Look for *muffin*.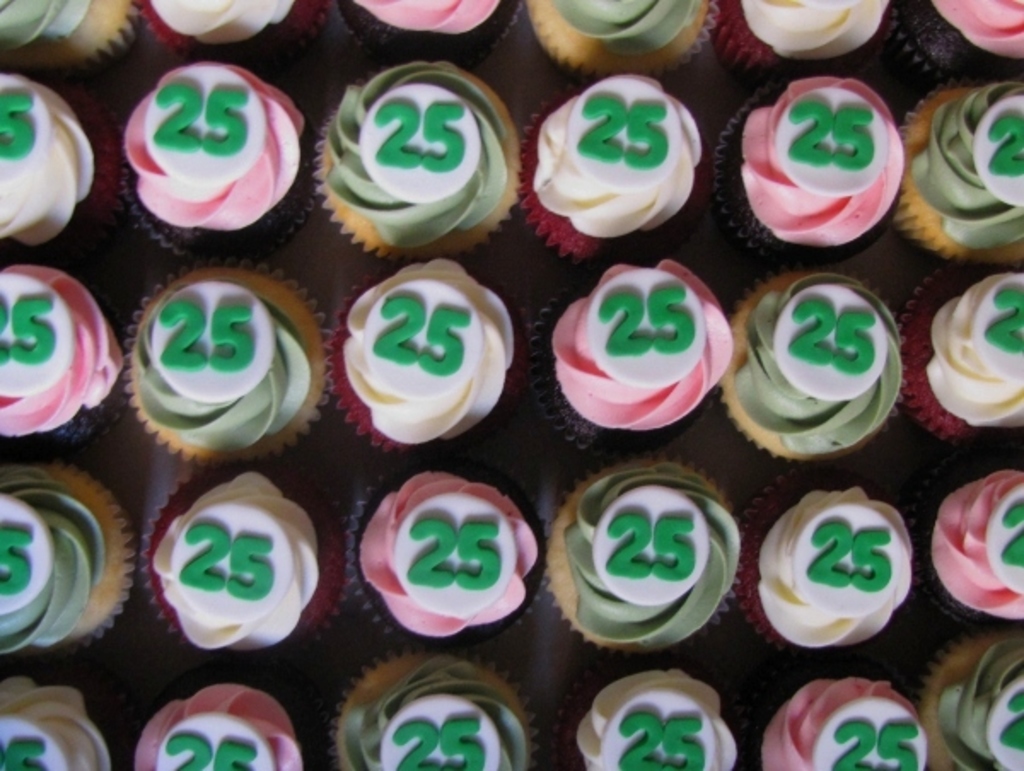
Found: box(737, 657, 934, 769).
